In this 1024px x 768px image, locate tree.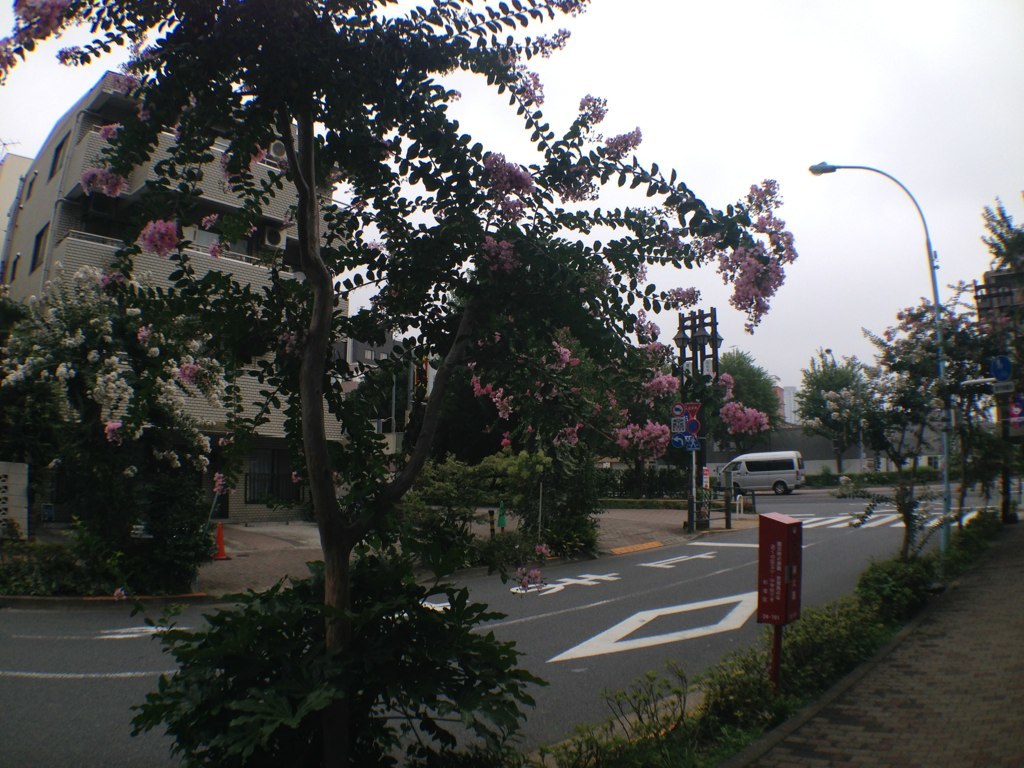
Bounding box: detection(957, 198, 1023, 535).
